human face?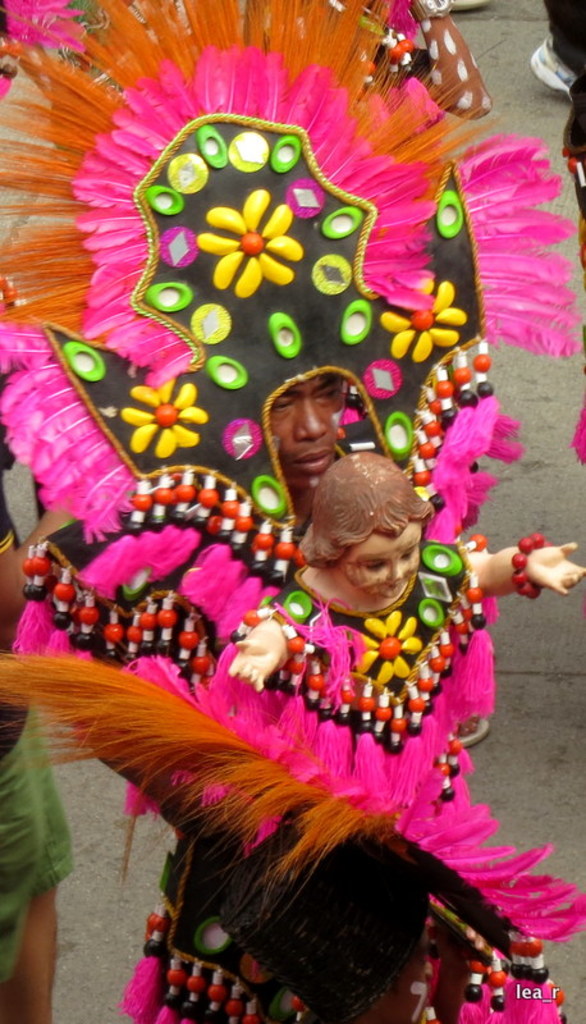
[x1=270, y1=379, x2=347, y2=488]
